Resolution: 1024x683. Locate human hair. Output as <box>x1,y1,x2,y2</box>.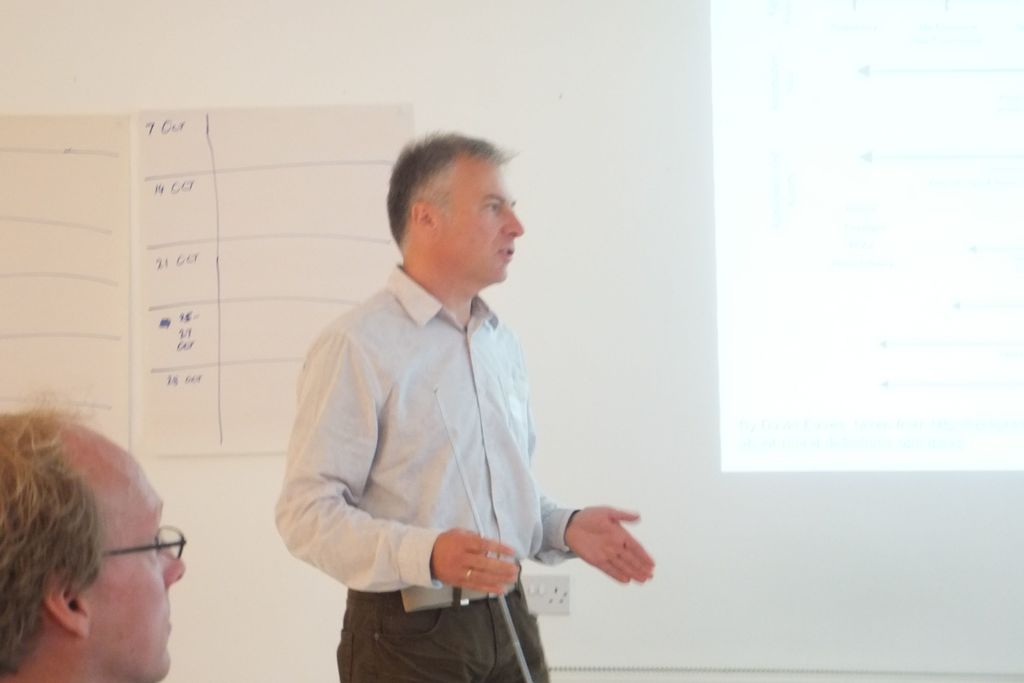
<box>0,396,110,676</box>.
